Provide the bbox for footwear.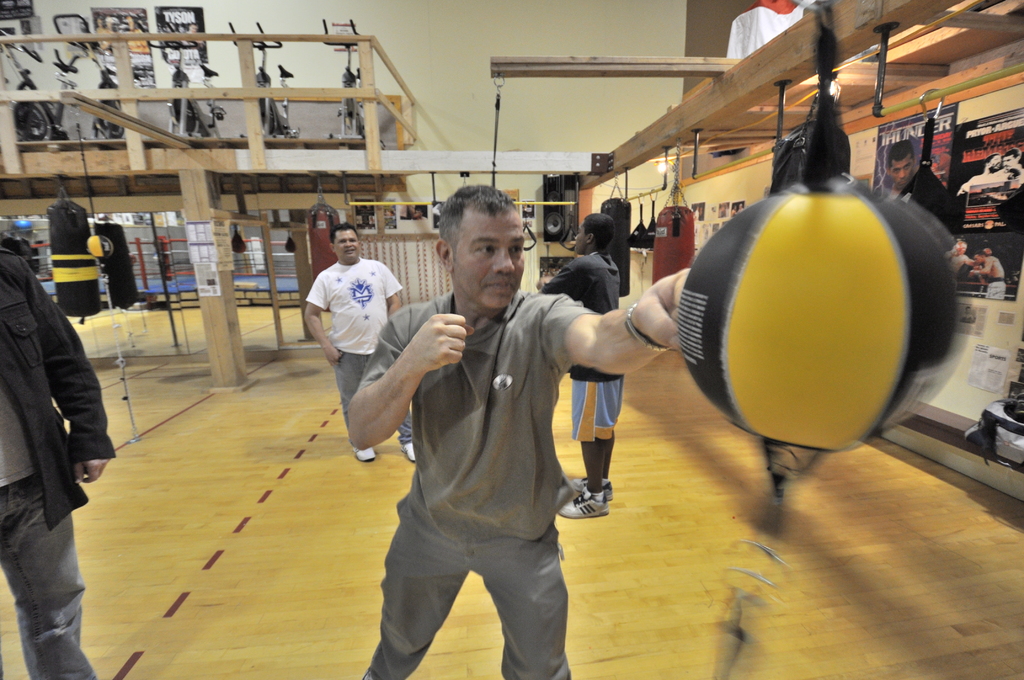
(573, 473, 605, 505).
